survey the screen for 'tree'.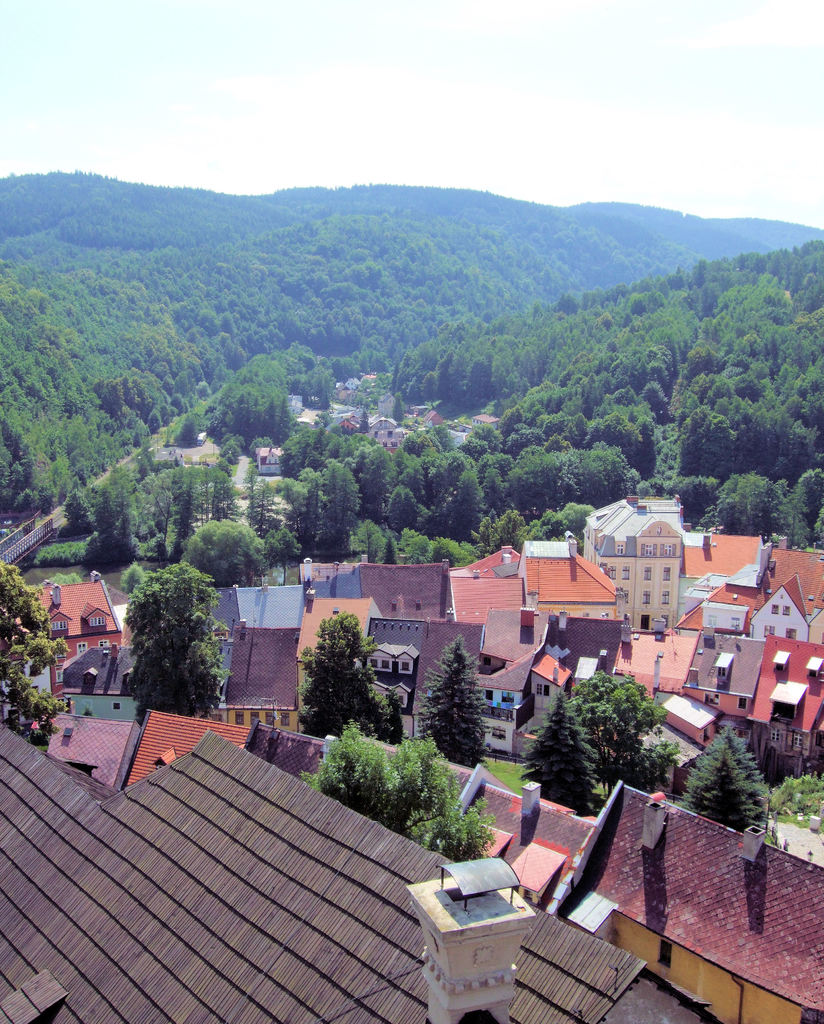
Survey found: <region>267, 531, 299, 563</region>.
